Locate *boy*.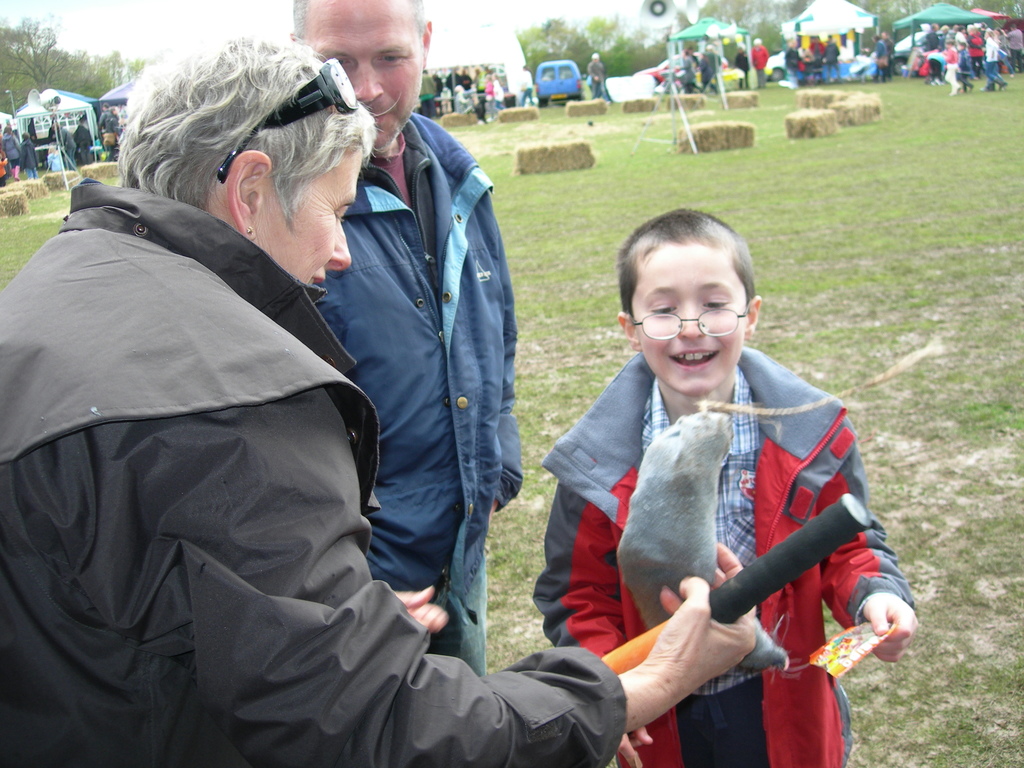
Bounding box: 524/204/920/767.
